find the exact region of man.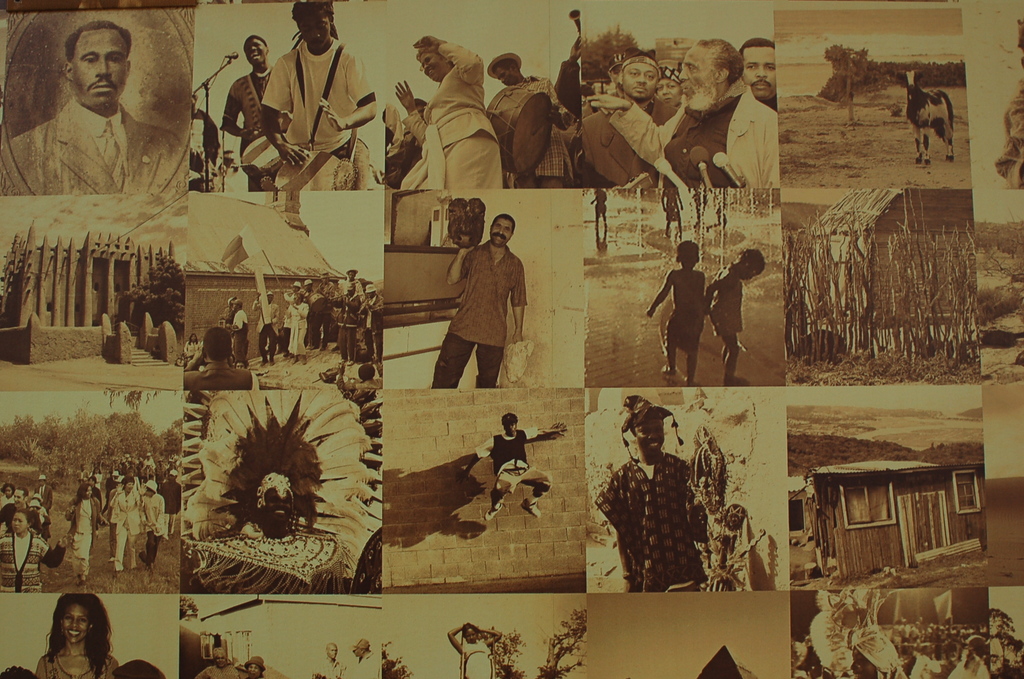
Exact region: crop(257, 0, 378, 191).
